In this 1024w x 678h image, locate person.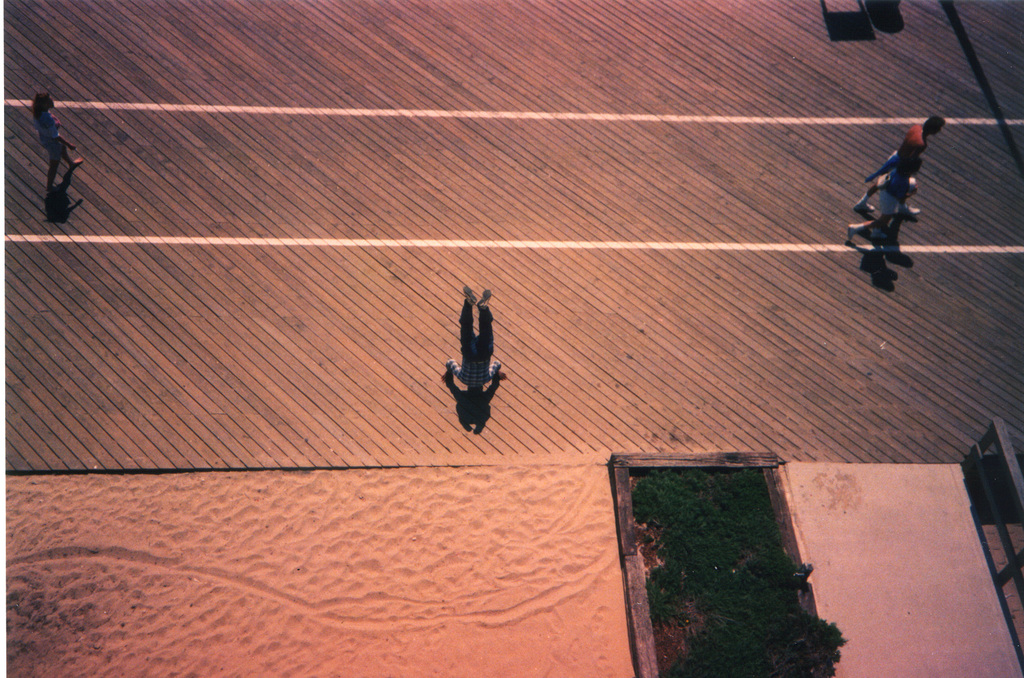
Bounding box: left=32, top=93, right=87, bottom=180.
